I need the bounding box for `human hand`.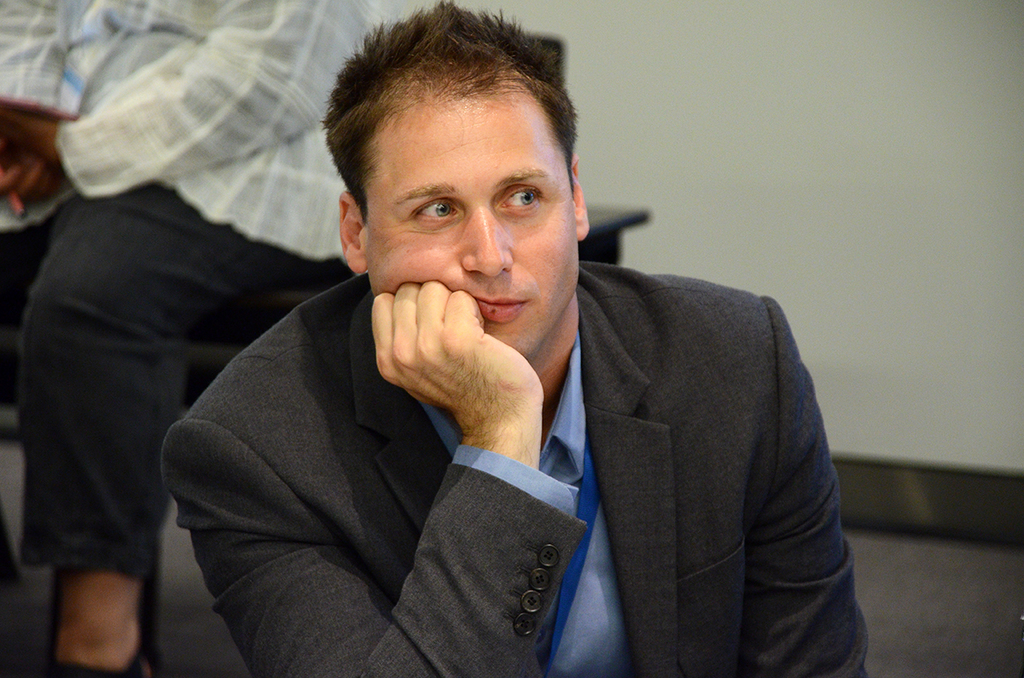
Here it is: <box>0,144,70,201</box>.
